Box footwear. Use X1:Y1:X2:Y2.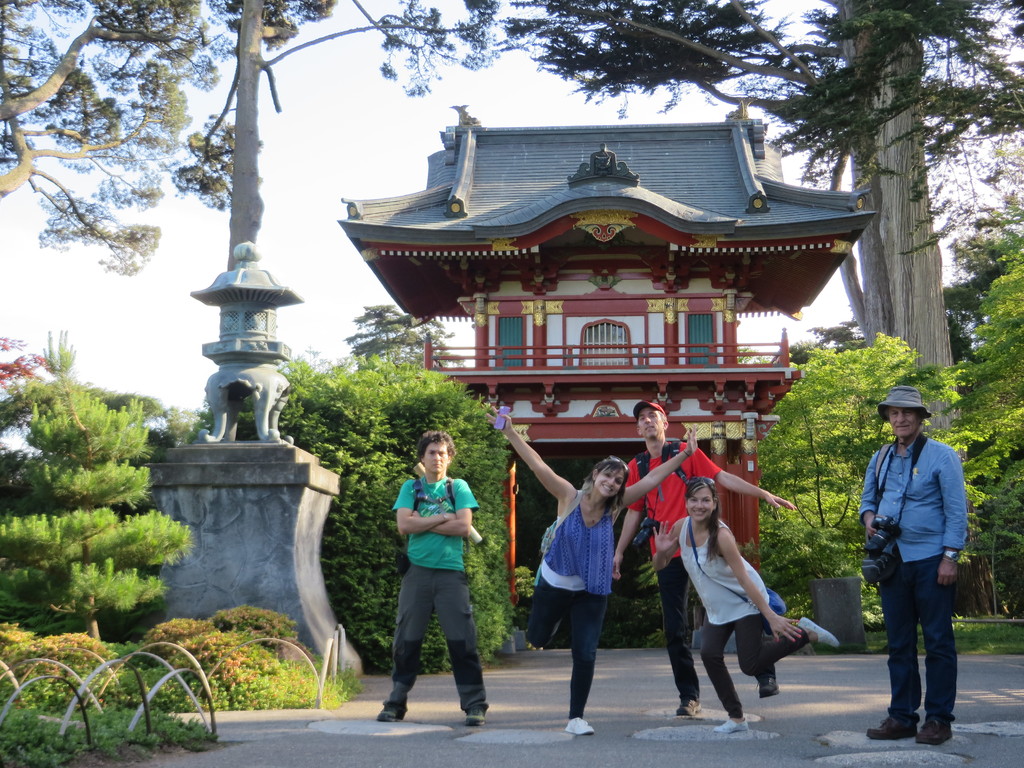
752:664:780:698.
